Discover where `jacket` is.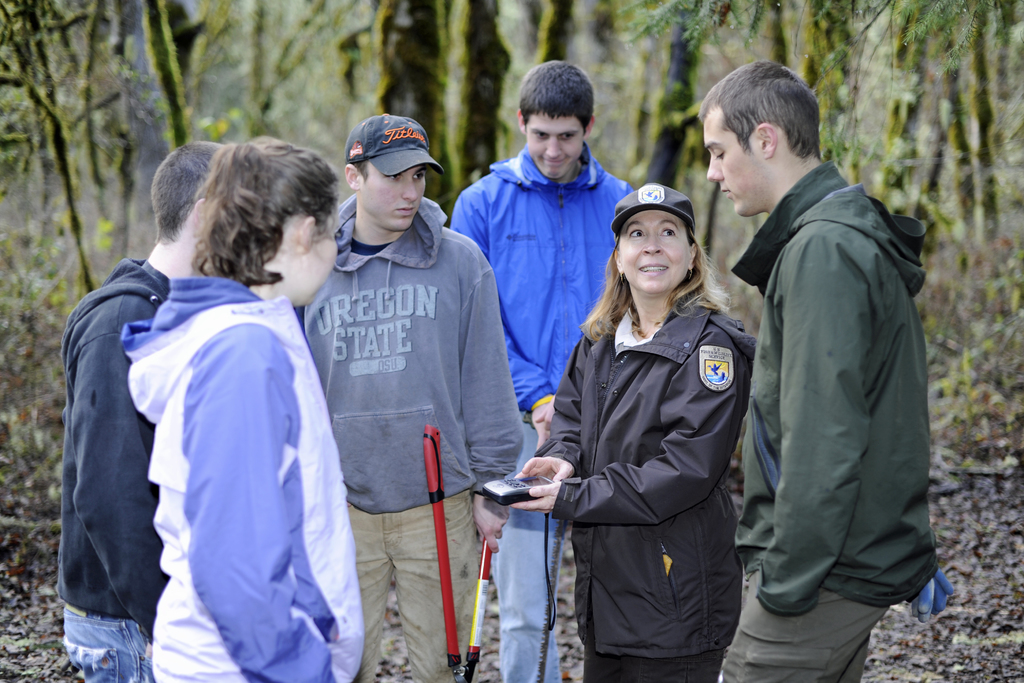
Discovered at l=45, t=202, r=362, b=668.
